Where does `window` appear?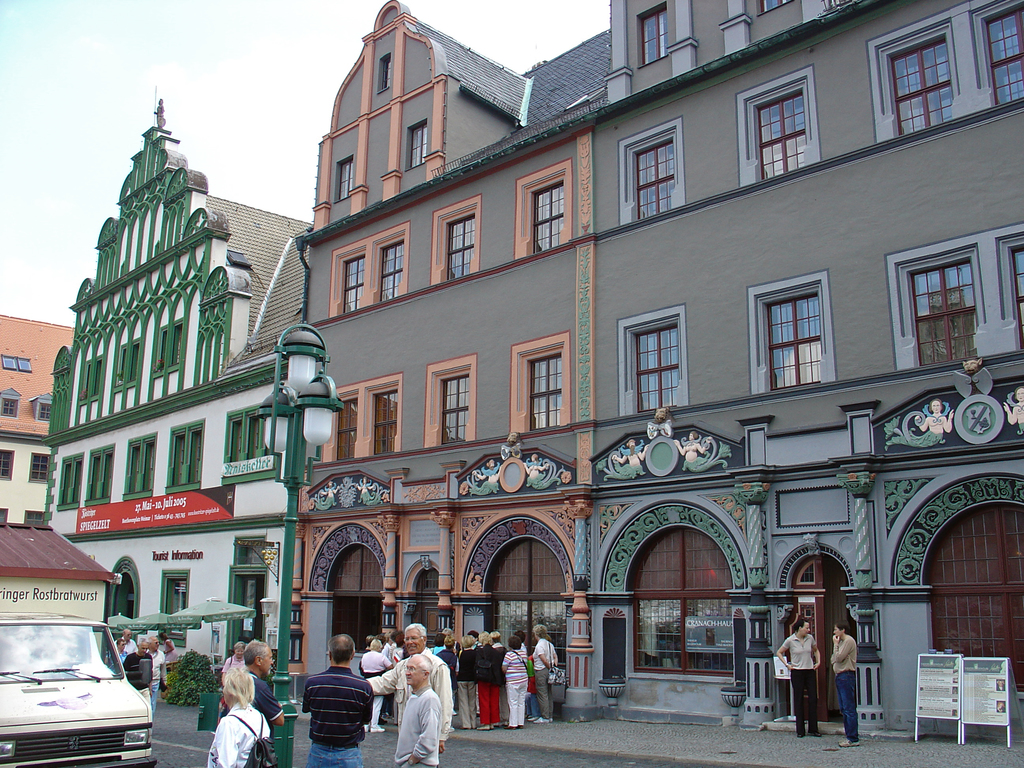
Appears at bbox=[340, 247, 366, 316].
